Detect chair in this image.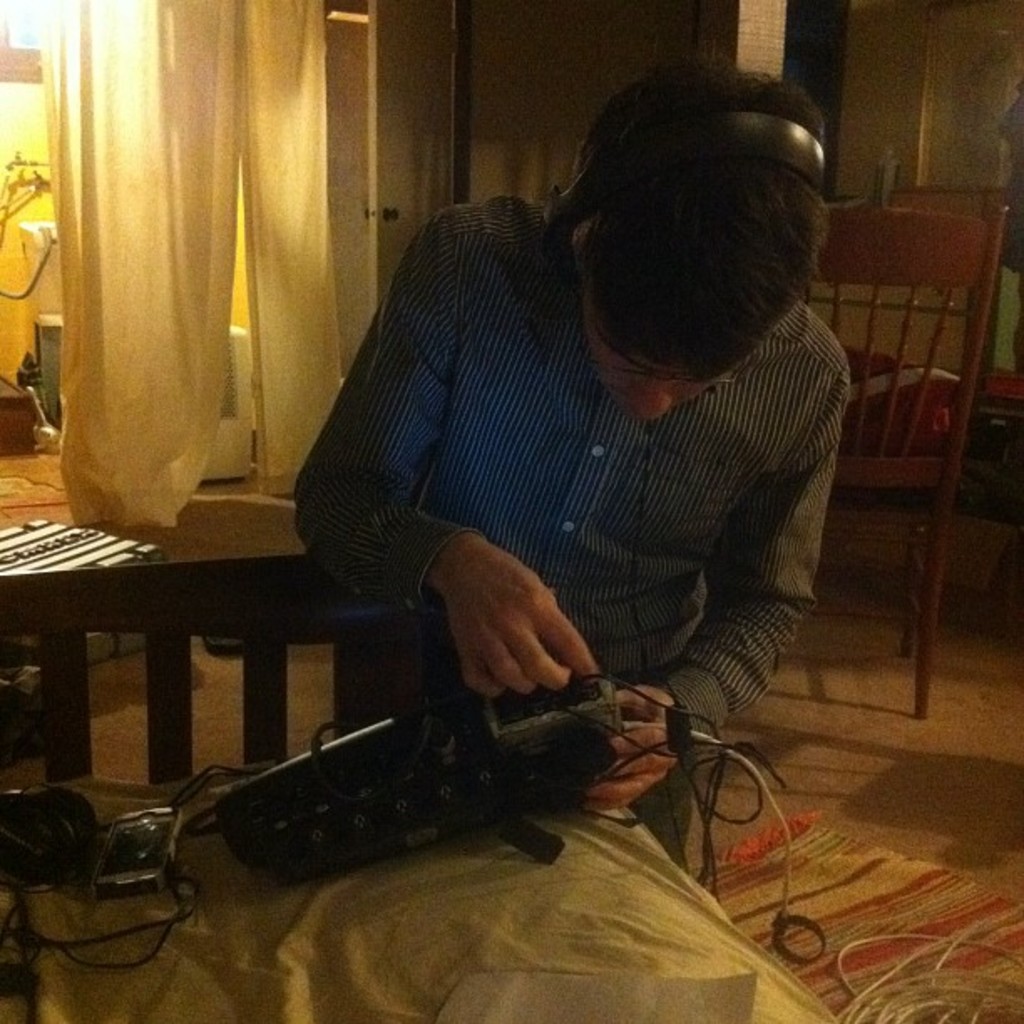
Detection: [x1=855, y1=228, x2=1011, y2=721].
